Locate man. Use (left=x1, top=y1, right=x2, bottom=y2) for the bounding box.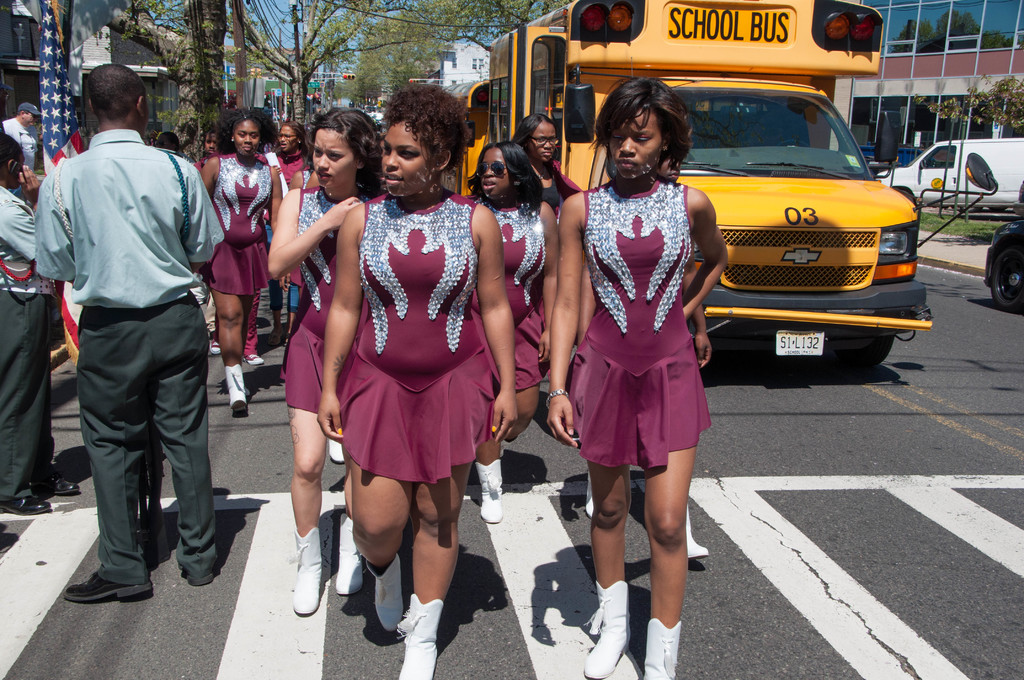
(left=0, top=101, right=37, bottom=204).
